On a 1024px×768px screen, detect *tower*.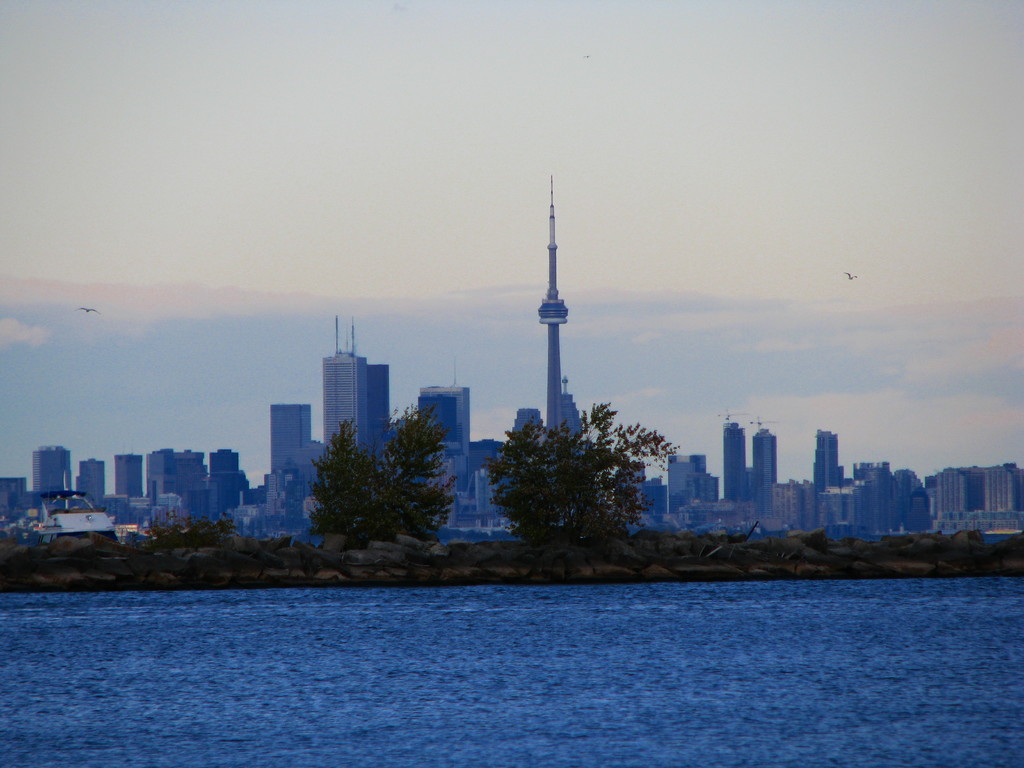
BBox(205, 450, 235, 479).
